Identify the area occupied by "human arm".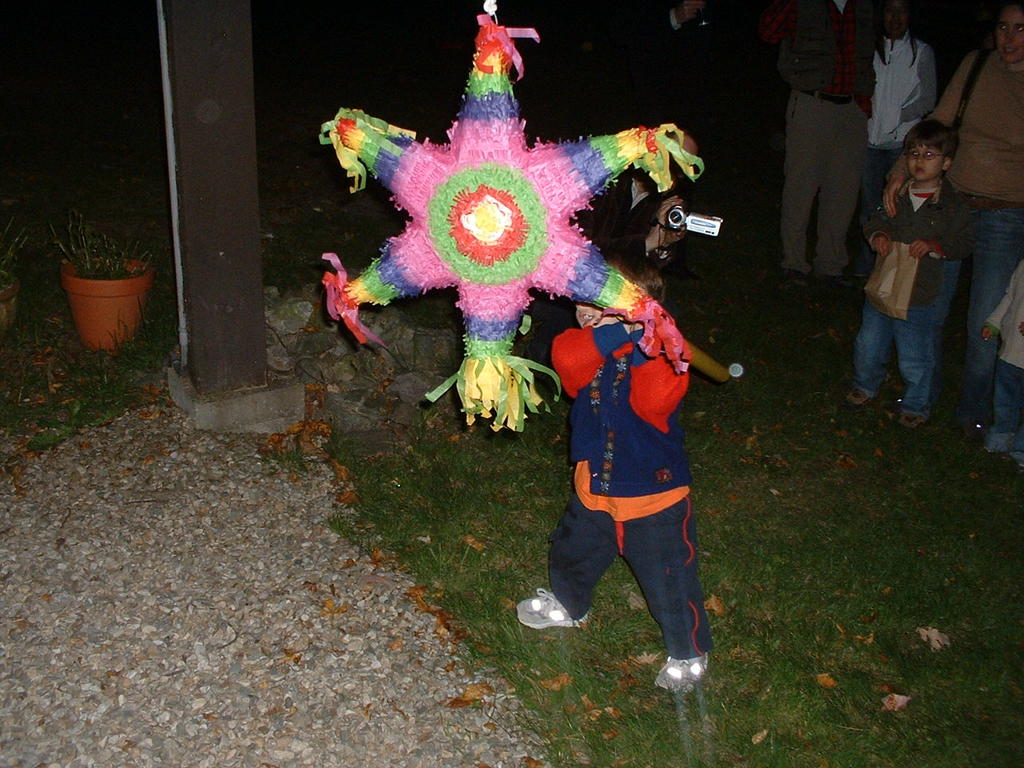
Area: {"left": 546, "top": 298, "right": 628, "bottom": 402}.
